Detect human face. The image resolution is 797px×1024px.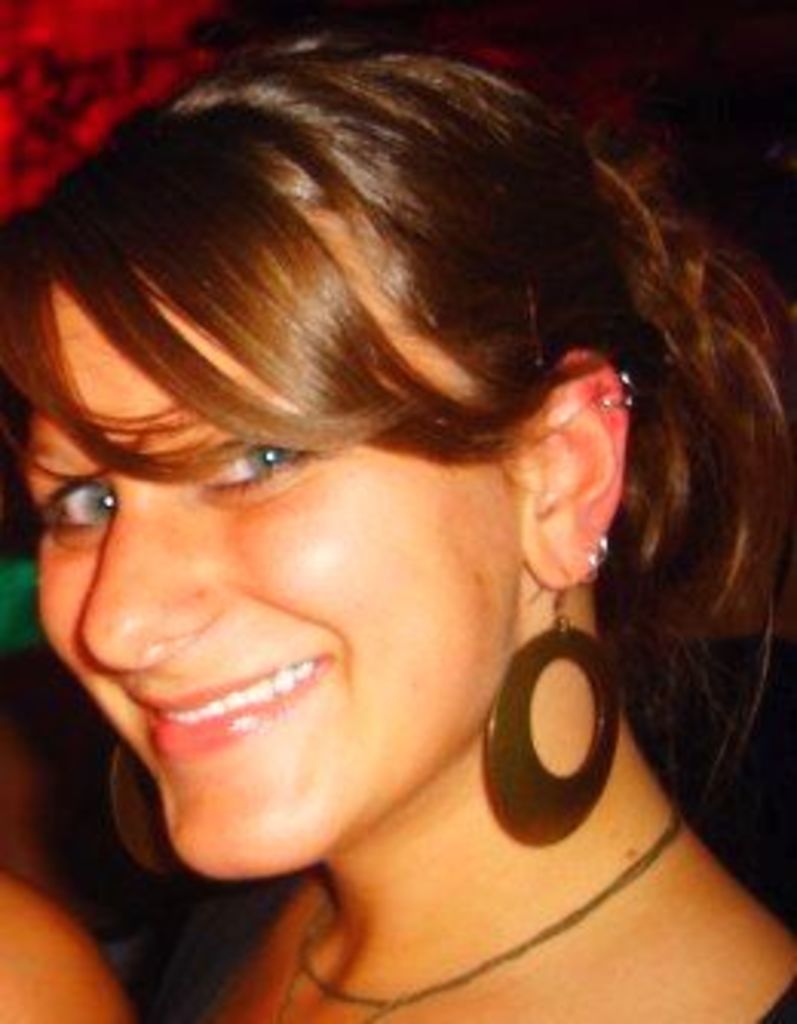
BBox(15, 190, 524, 880).
